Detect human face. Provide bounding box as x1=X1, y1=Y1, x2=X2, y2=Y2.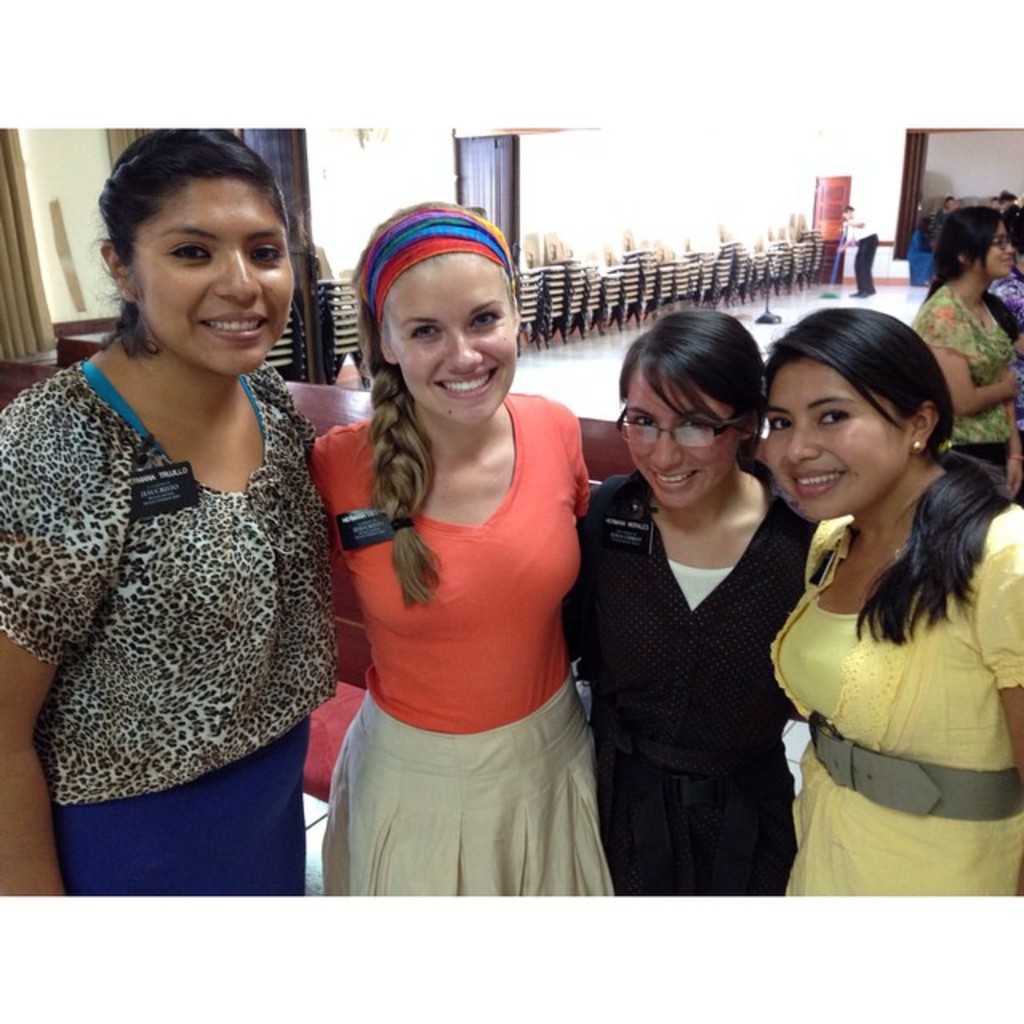
x1=387, y1=250, x2=522, y2=426.
